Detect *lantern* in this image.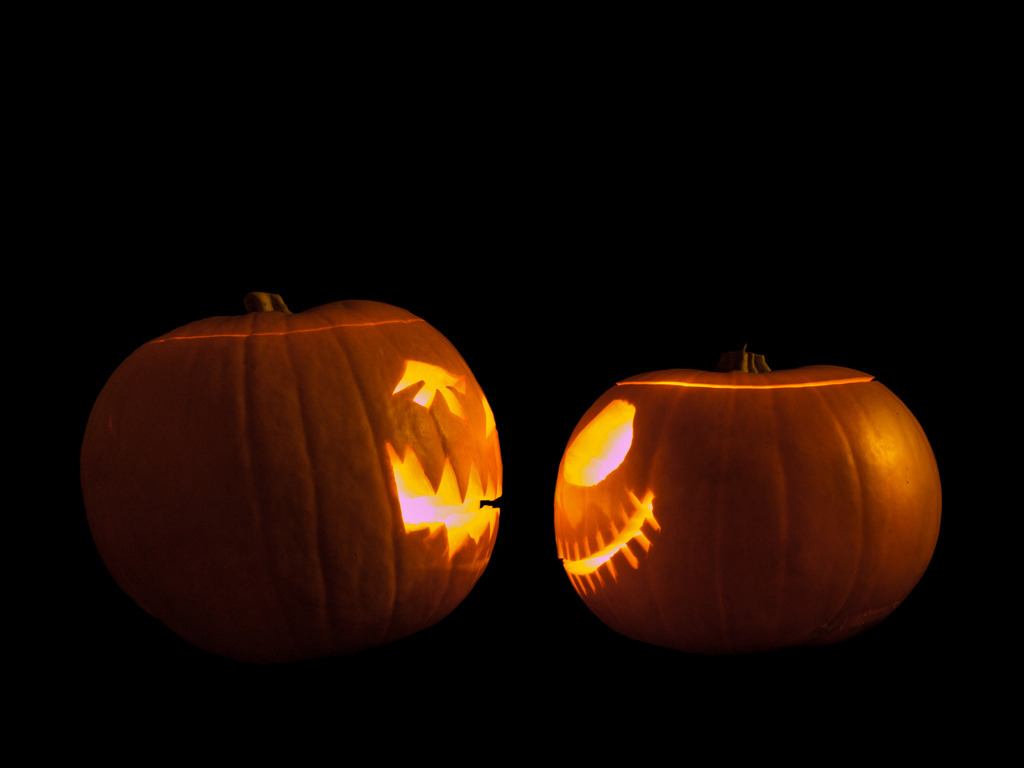
Detection: bbox=[80, 292, 502, 660].
